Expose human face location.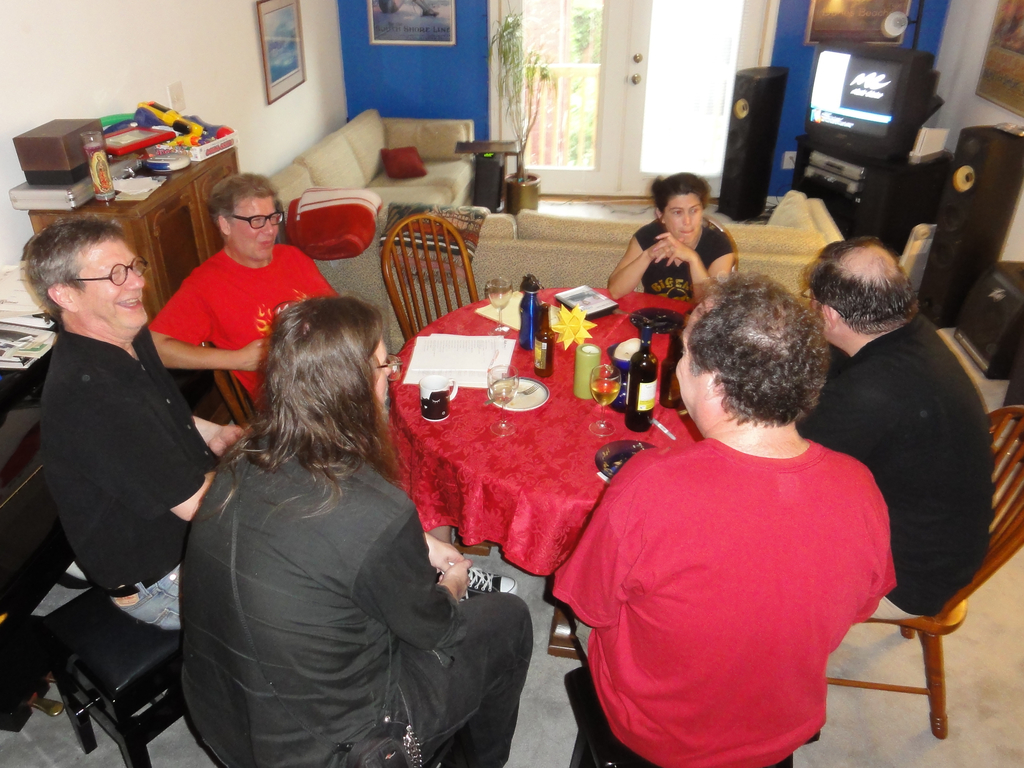
Exposed at <box>372,337,396,424</box>.
